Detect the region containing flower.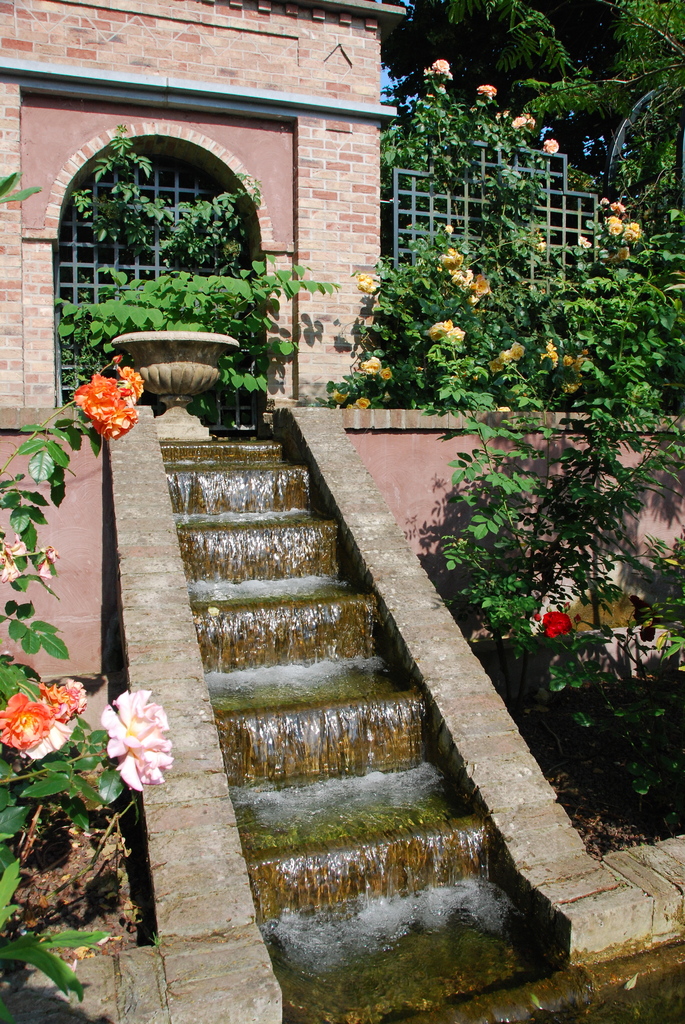
region(555, 350, 585, 371).
